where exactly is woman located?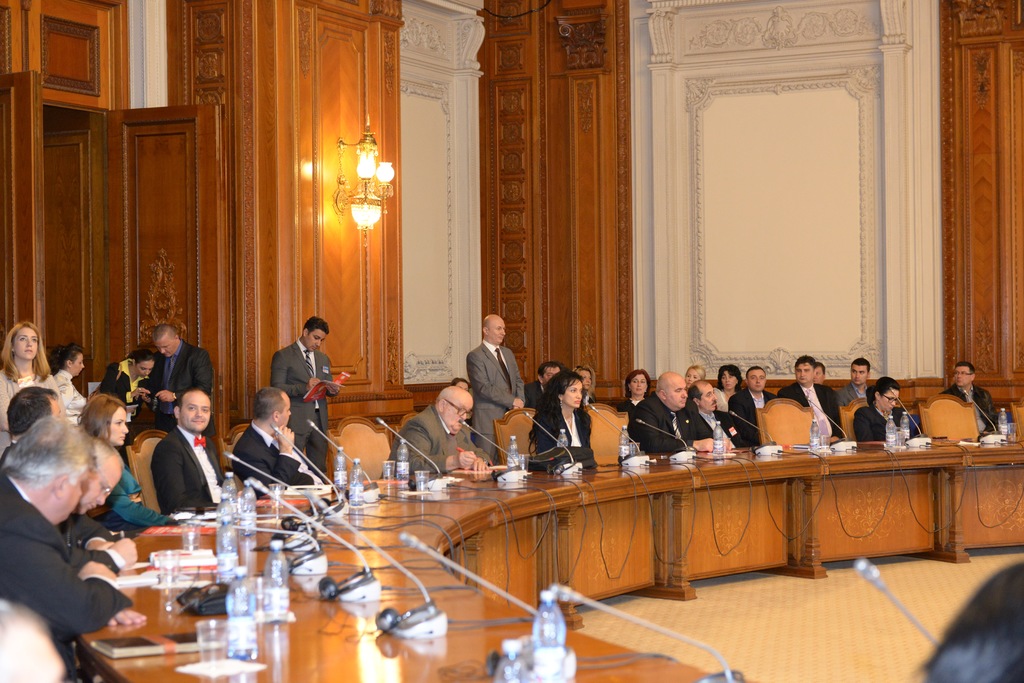
Its bounding box is [left=76, top=393, right=179, bottom=534].
